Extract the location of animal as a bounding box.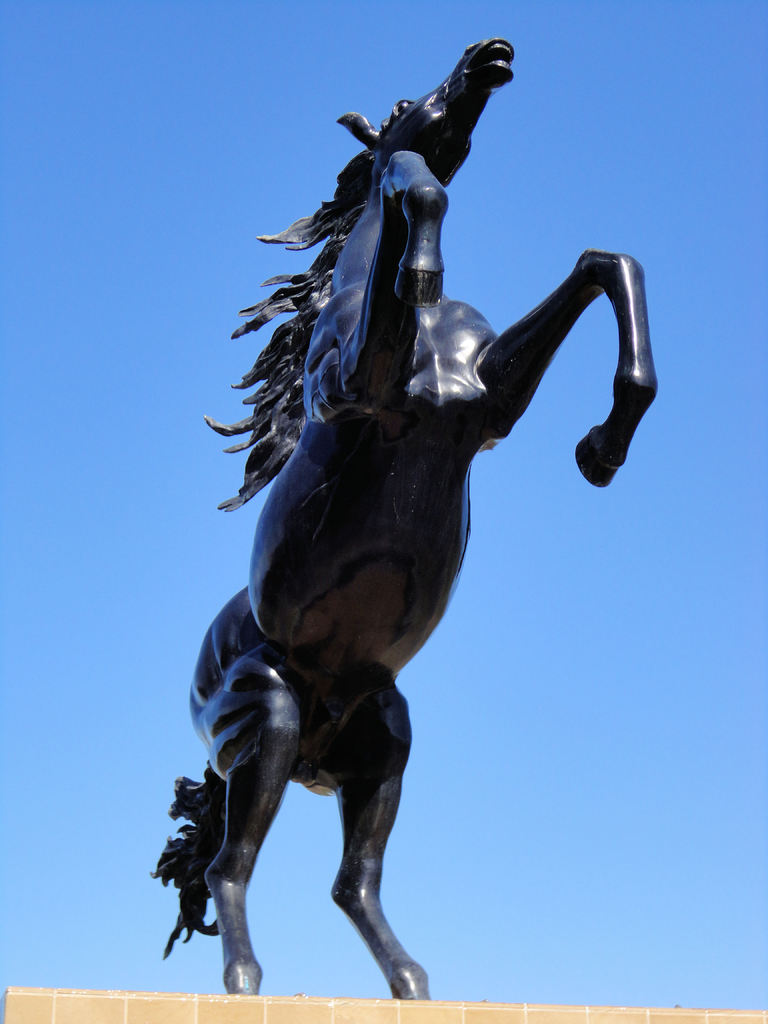
[x1=152, y1=40, x2=658, y2=998].
